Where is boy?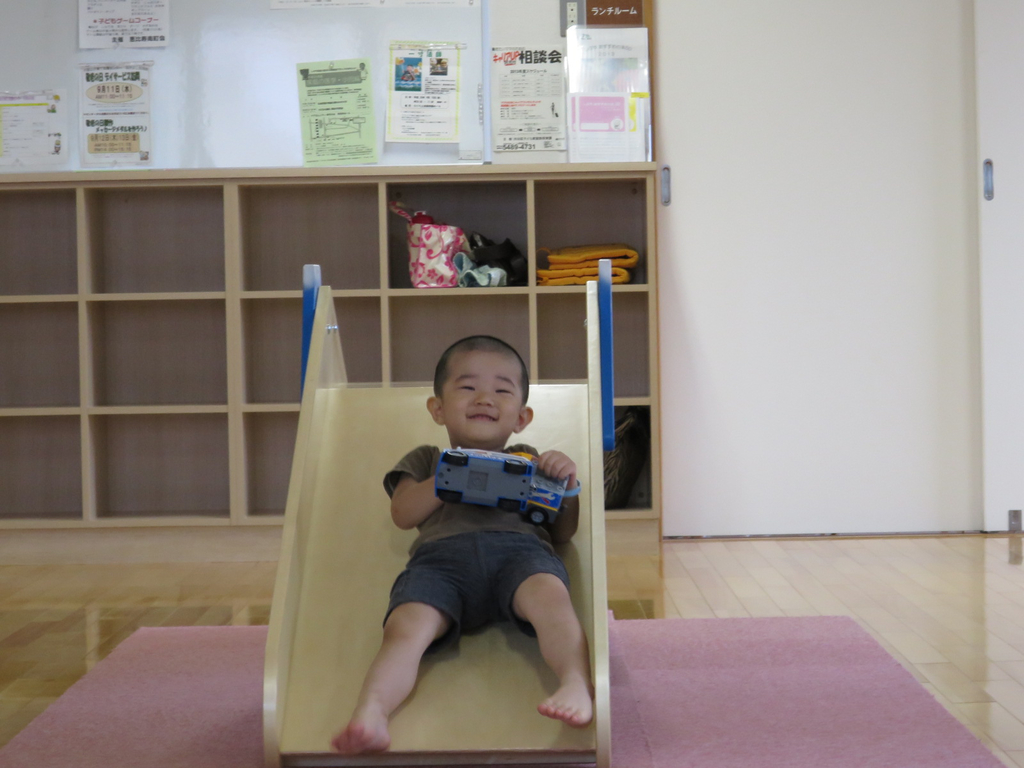
<region>315, 296, 612, 753</region>.
